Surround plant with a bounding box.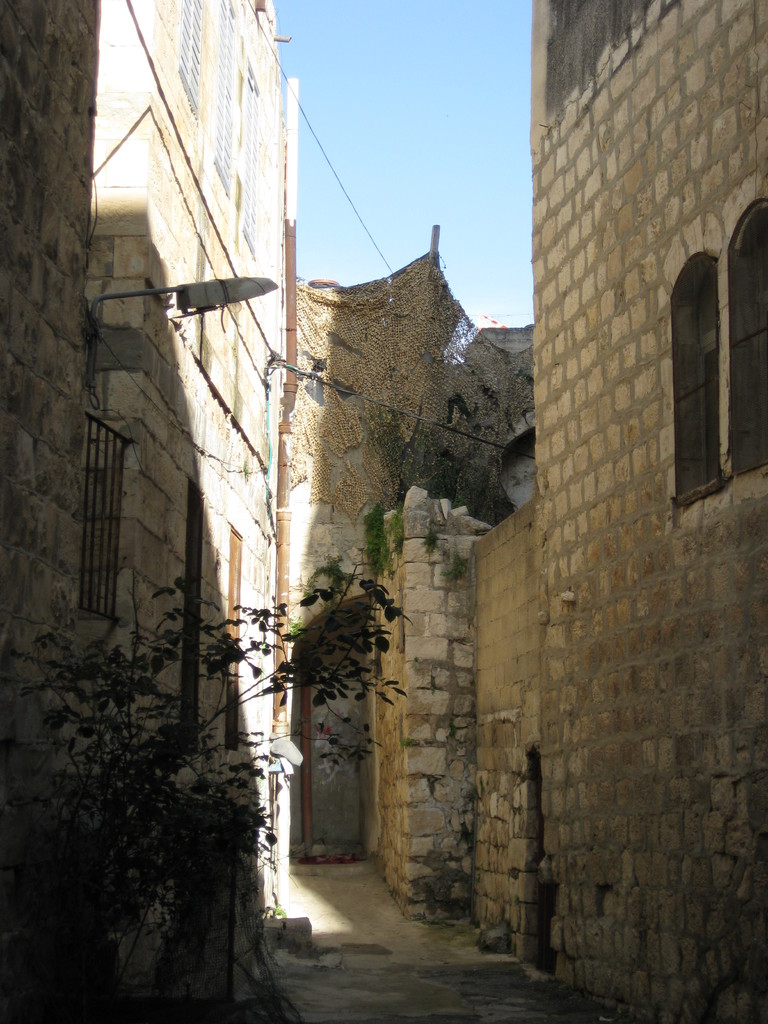
<bbox>422, 527, 442, 555</bbox>.
